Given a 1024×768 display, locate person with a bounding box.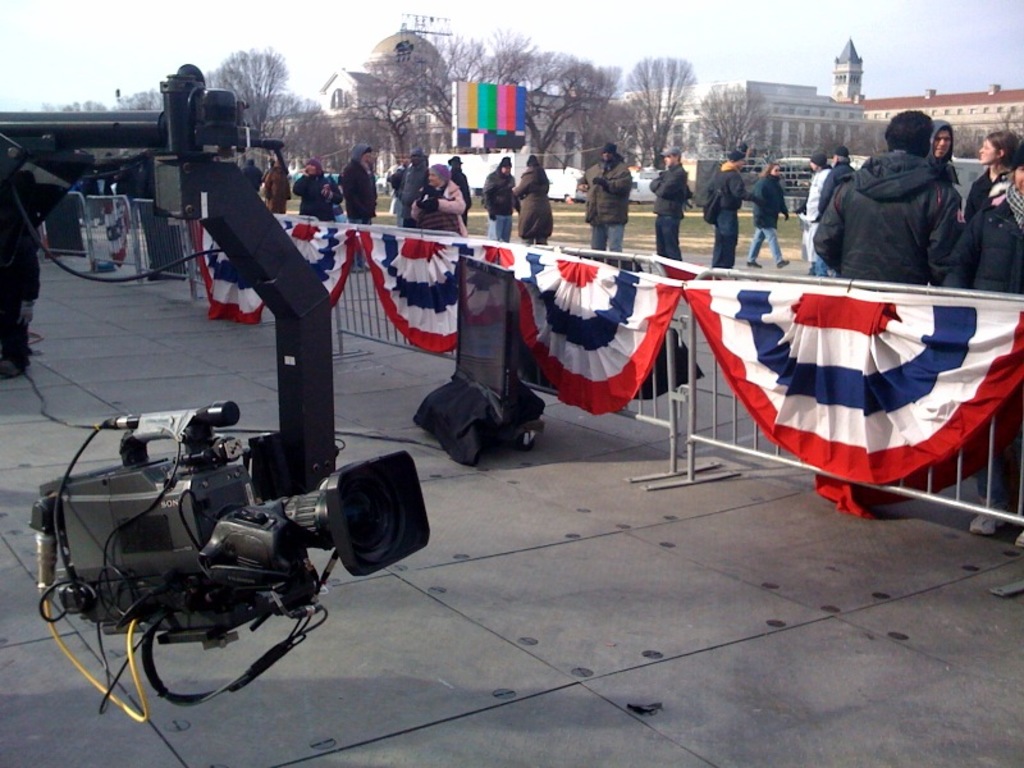
Located: x1=512 y1=156 x2=553 y2=250.
